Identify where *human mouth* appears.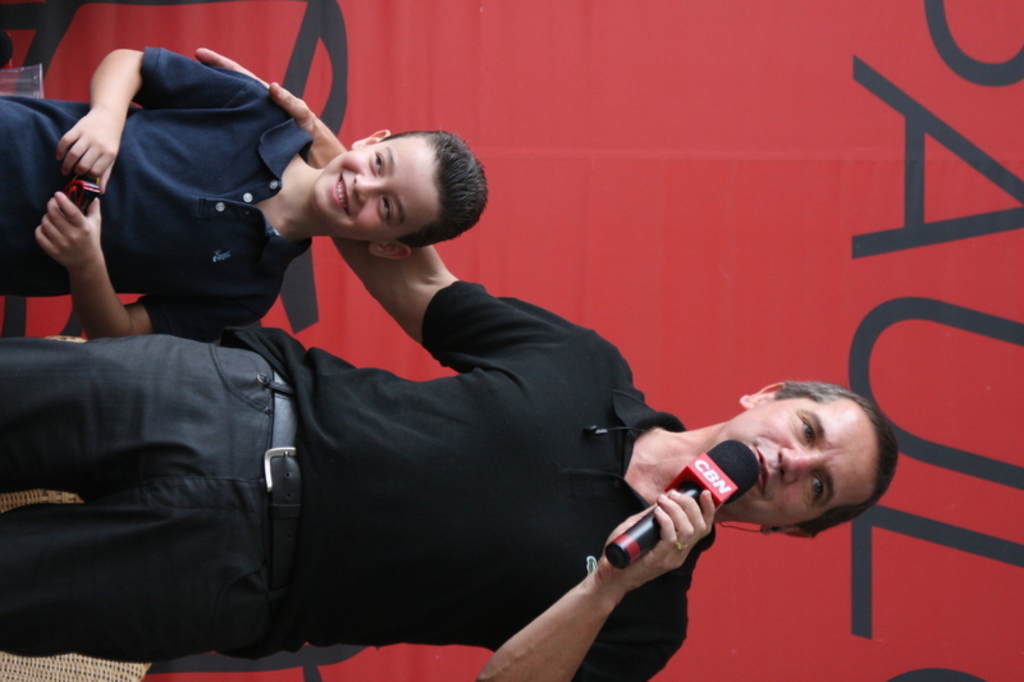
Appears at 755,441,771,499.
